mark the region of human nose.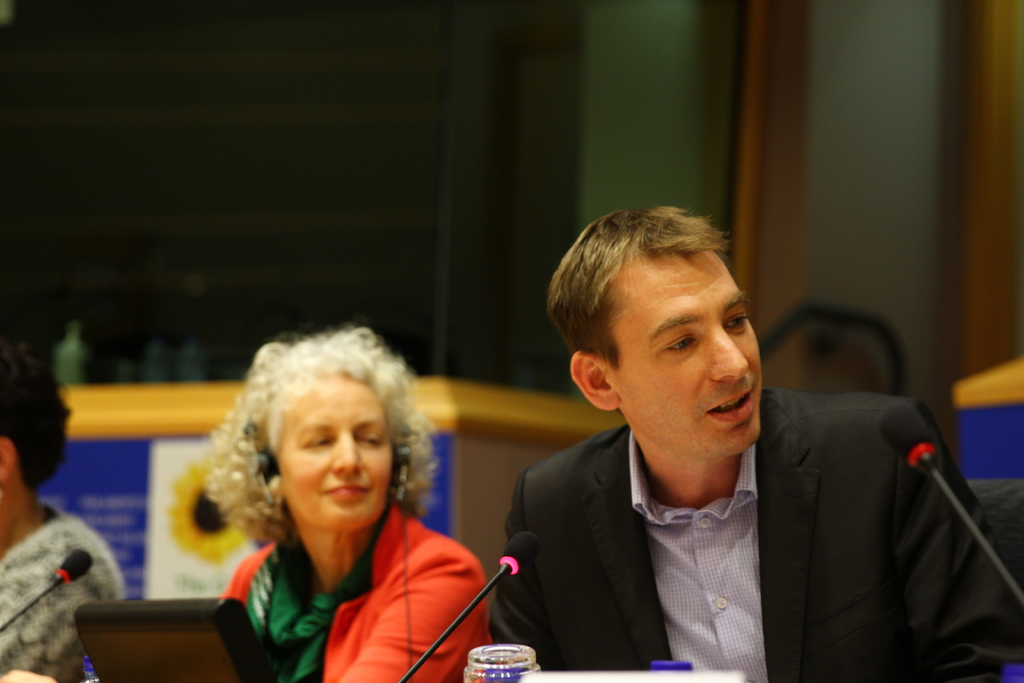
Region: detection(330, 432, 362, 475).
